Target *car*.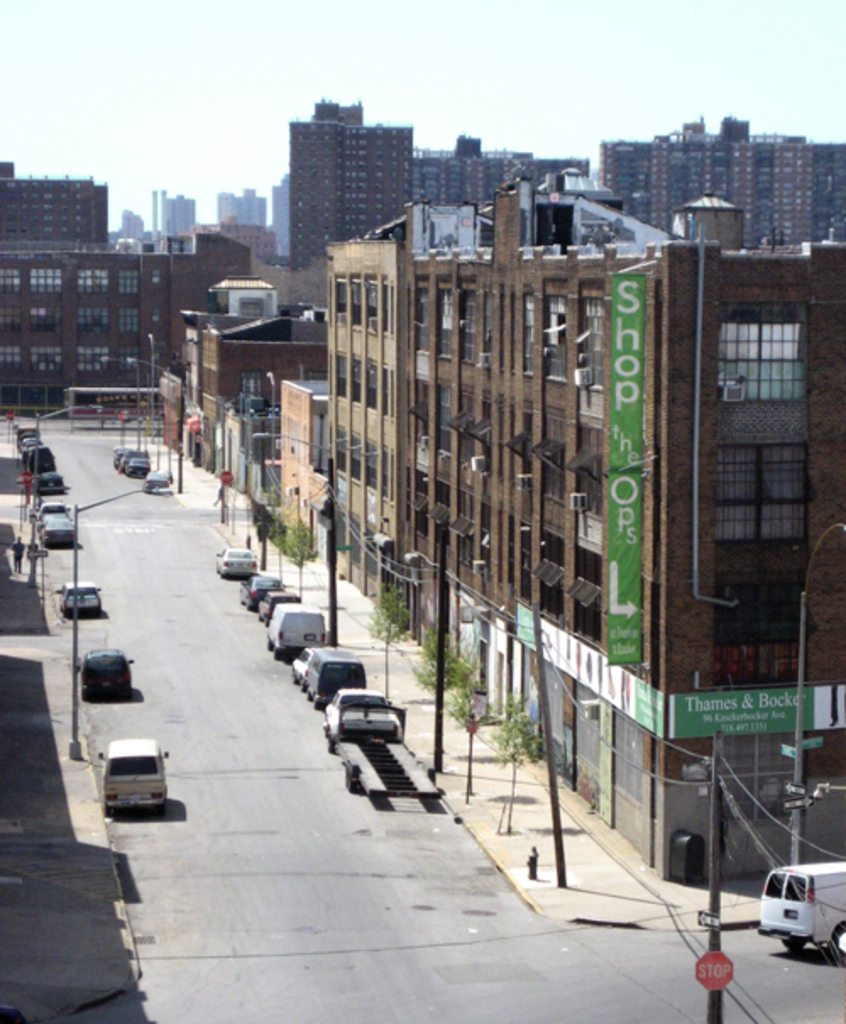
Target region: box(215, 543, 254, 574).
